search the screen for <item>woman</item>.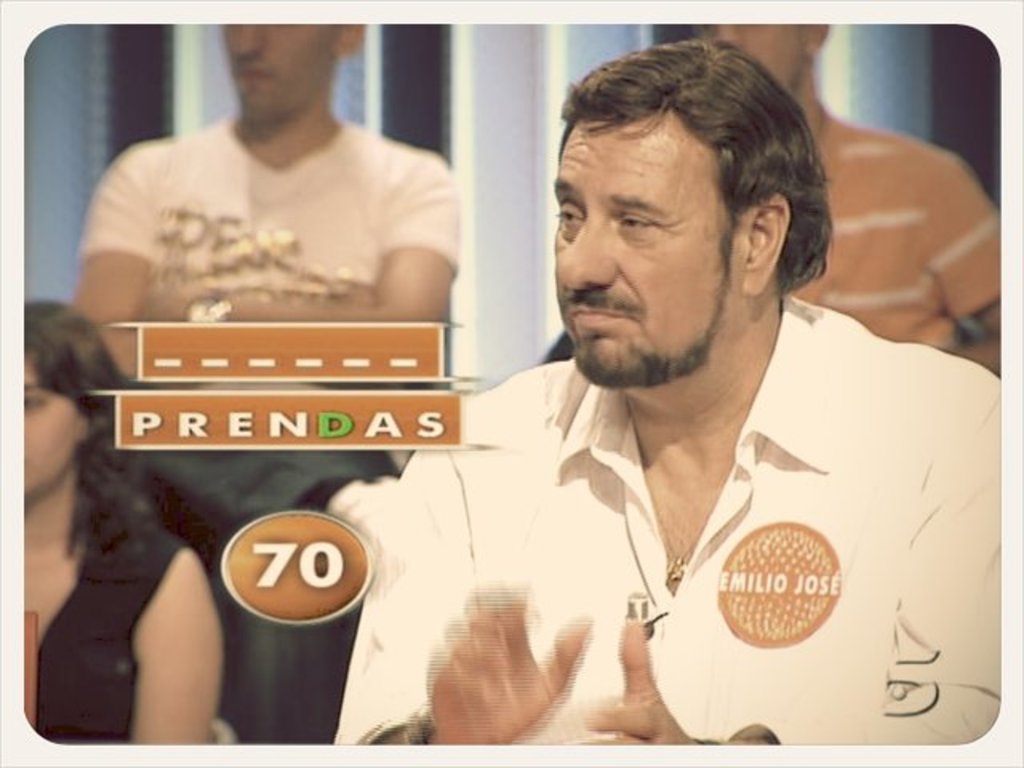
Found at {"left": 19, "top": 304, "right": 221, "bottom": 746}.
